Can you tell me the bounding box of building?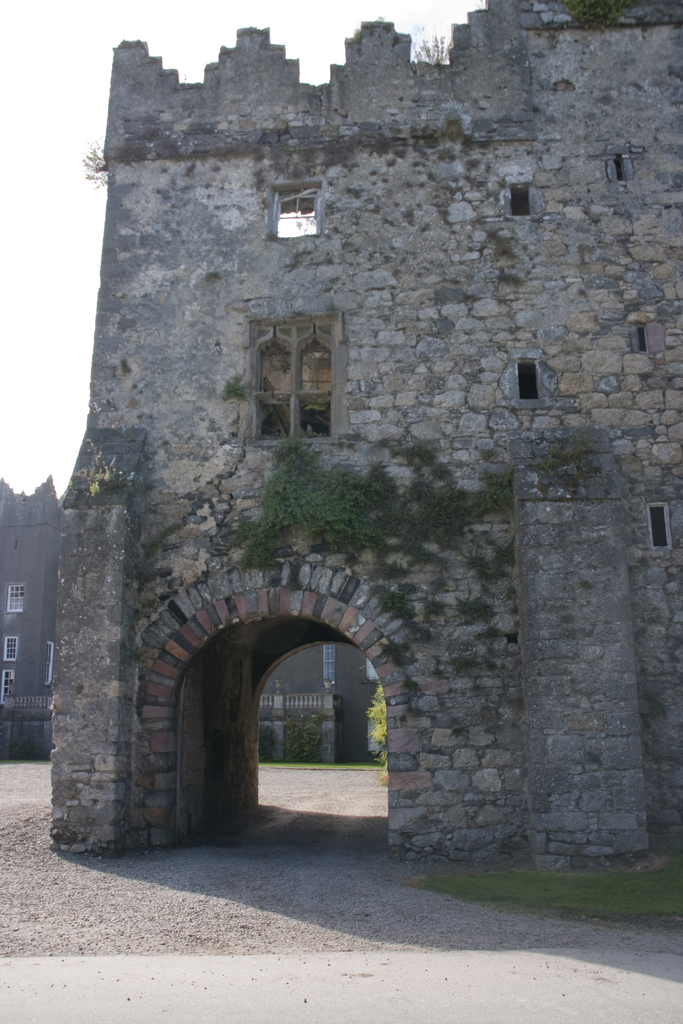
bbox(46, 0, 682, 879).
